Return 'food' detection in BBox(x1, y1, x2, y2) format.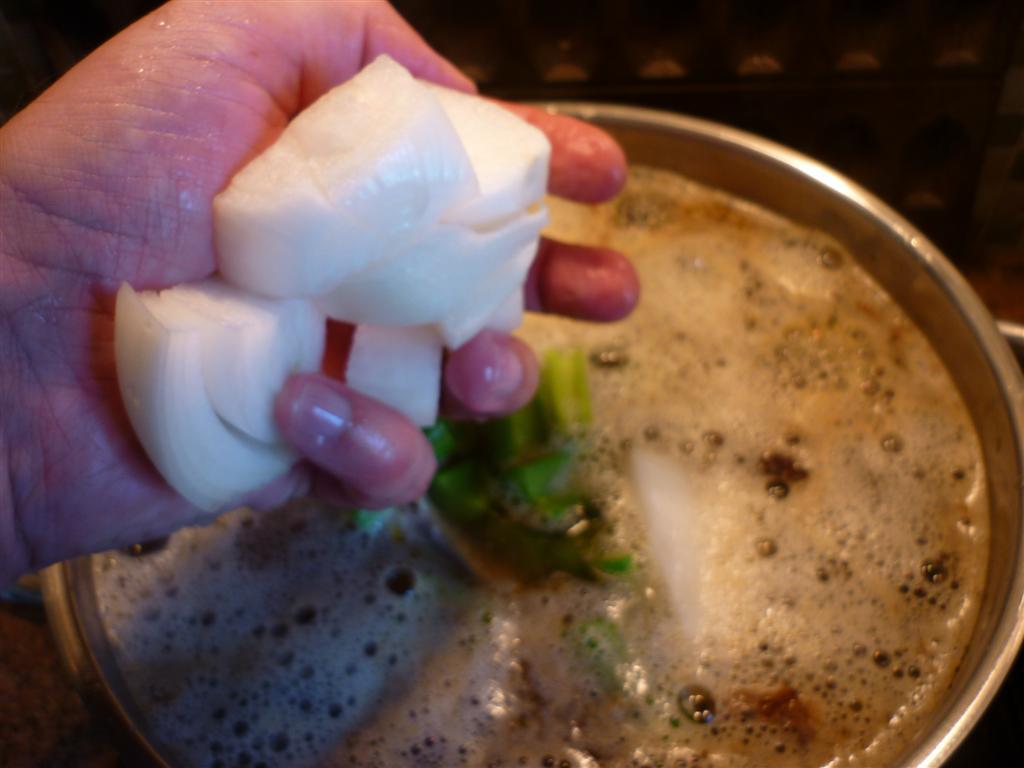
BBox(113, 47, 554, 517).
